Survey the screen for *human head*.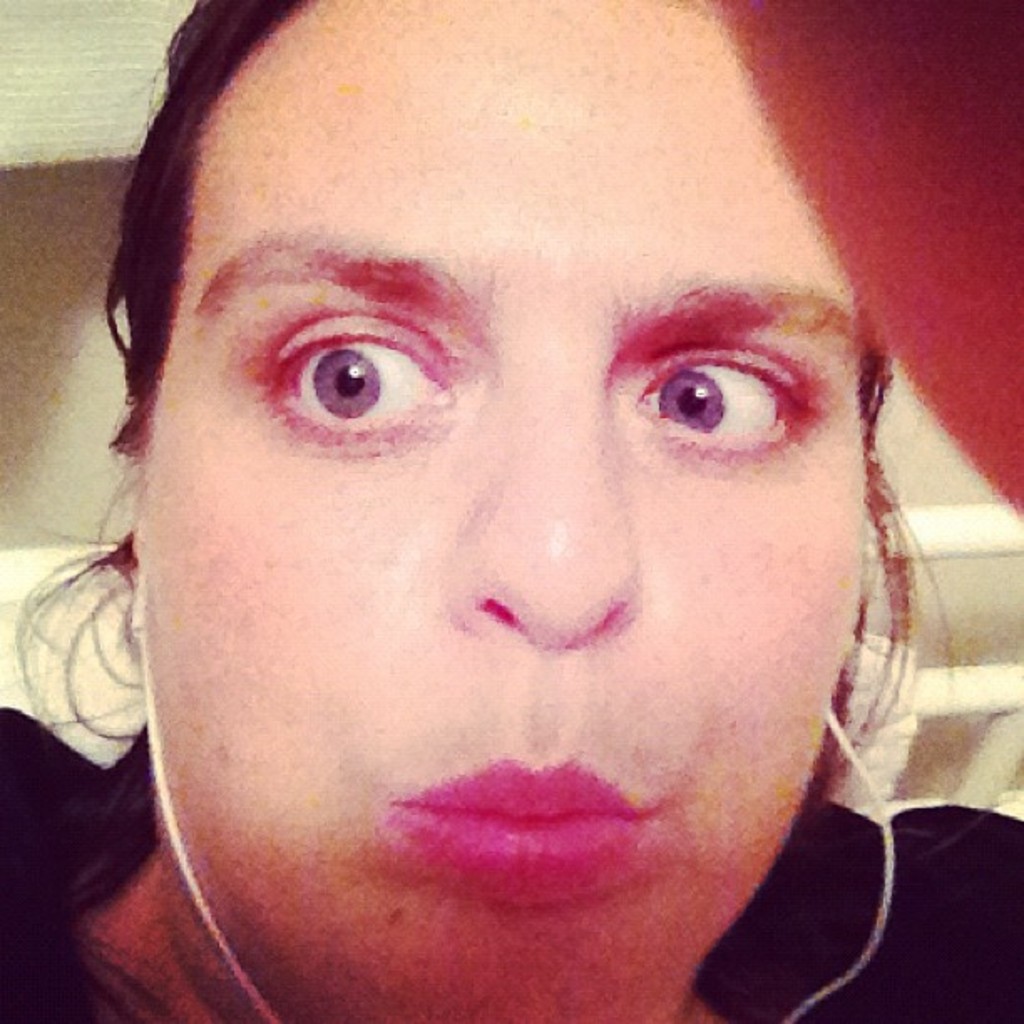
Survey found: x1=132 y1=0 x2=915 y2=904.
